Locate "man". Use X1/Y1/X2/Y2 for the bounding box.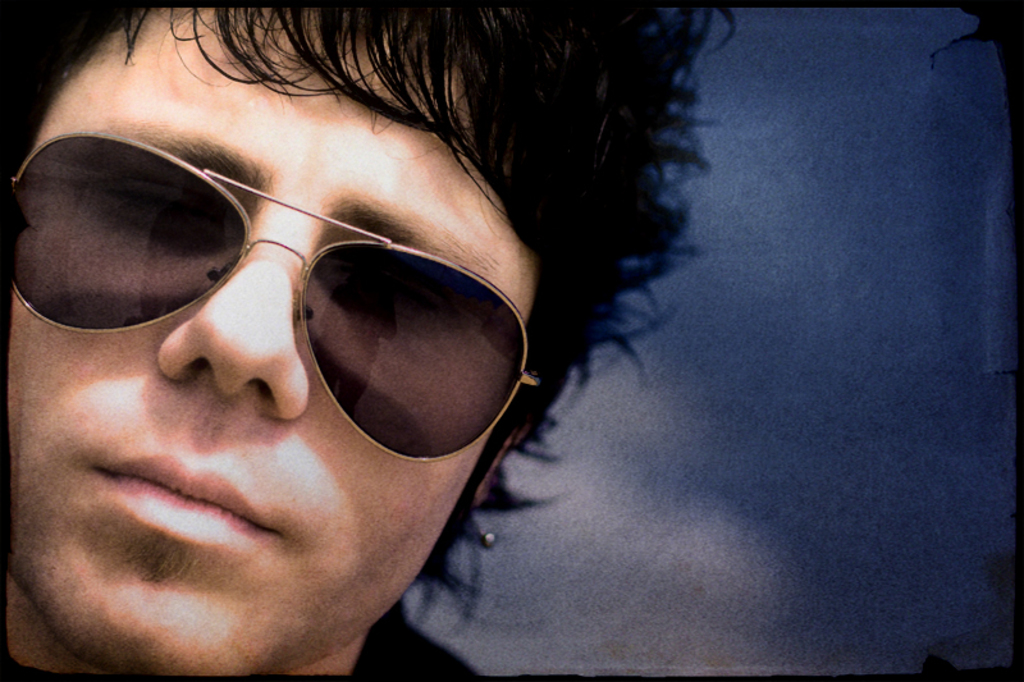
0/0/733/681.
